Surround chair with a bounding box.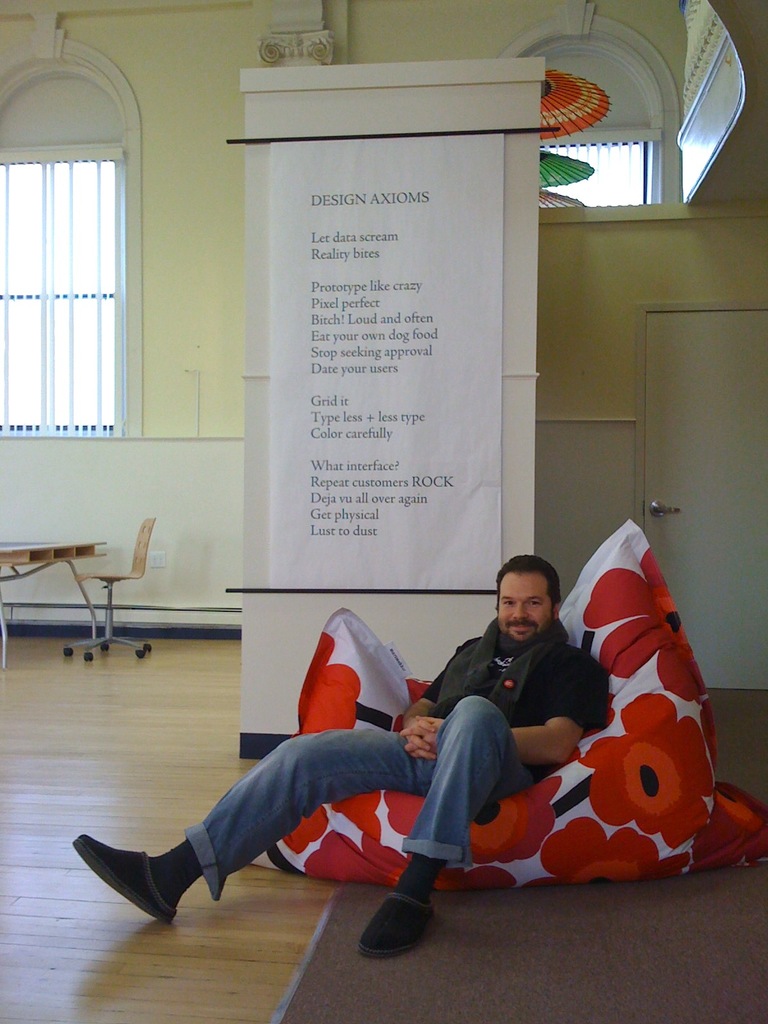
bbox=[63, 519, 156, 666].
